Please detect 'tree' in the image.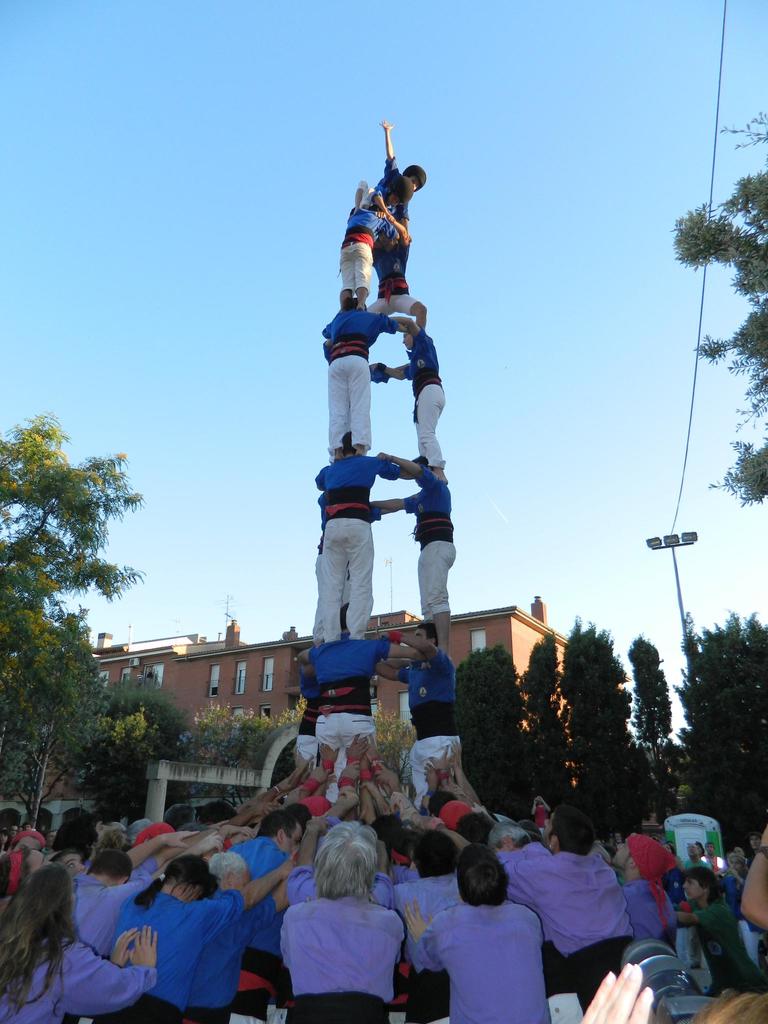
bbox=(674, 111, 767, 511).
